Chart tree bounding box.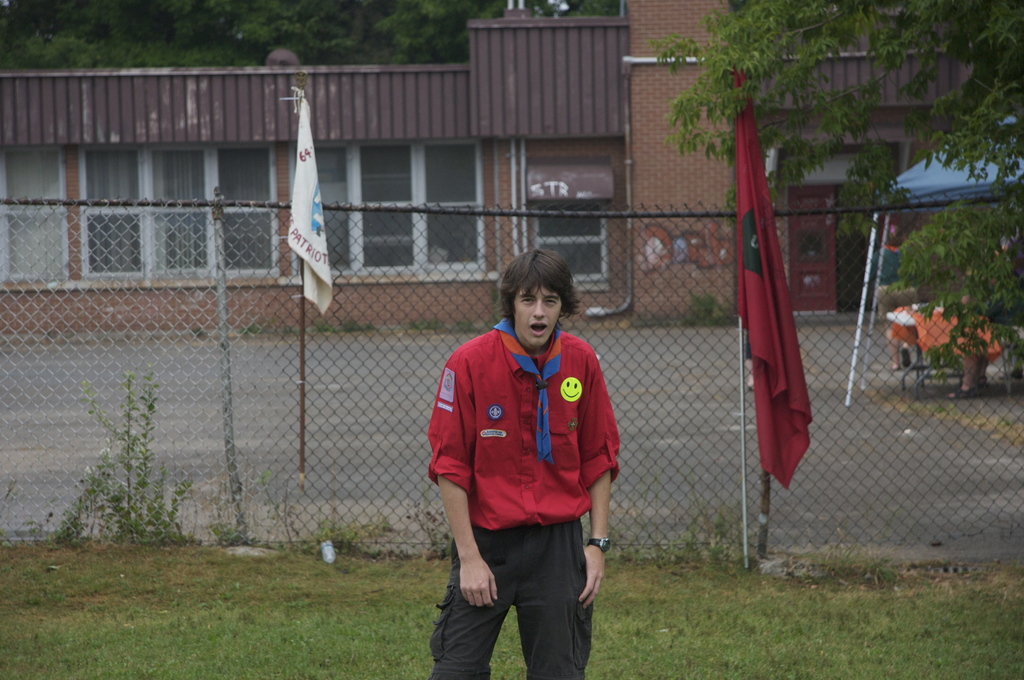
Charted: bbox=(0, 0, 623, 65).
